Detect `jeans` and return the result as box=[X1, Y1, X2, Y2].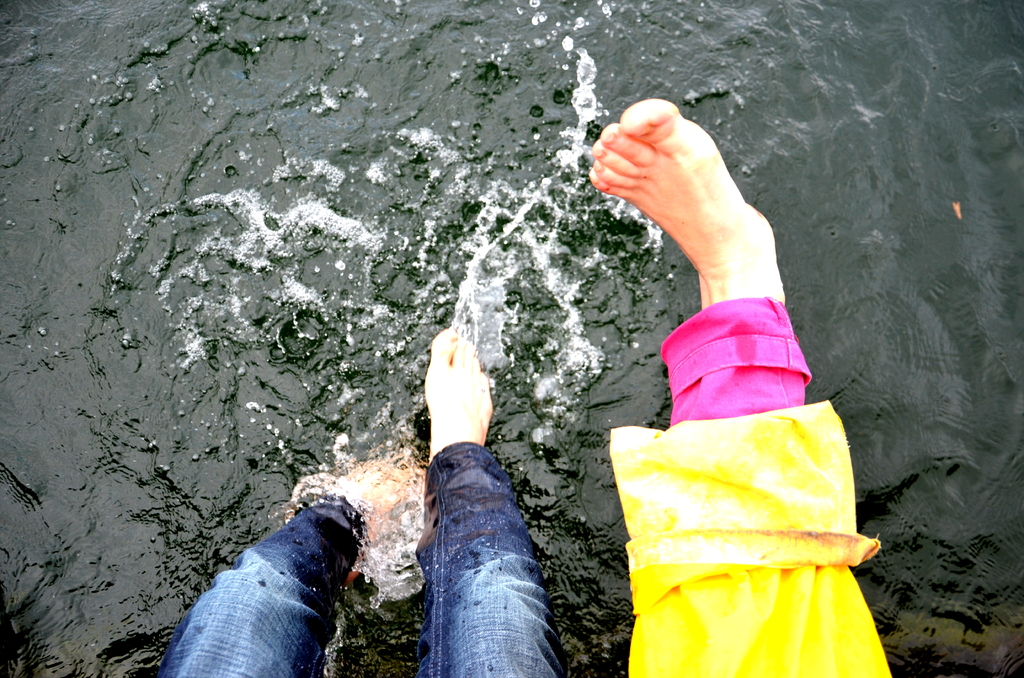
box=[400, 449, 548, 677].
